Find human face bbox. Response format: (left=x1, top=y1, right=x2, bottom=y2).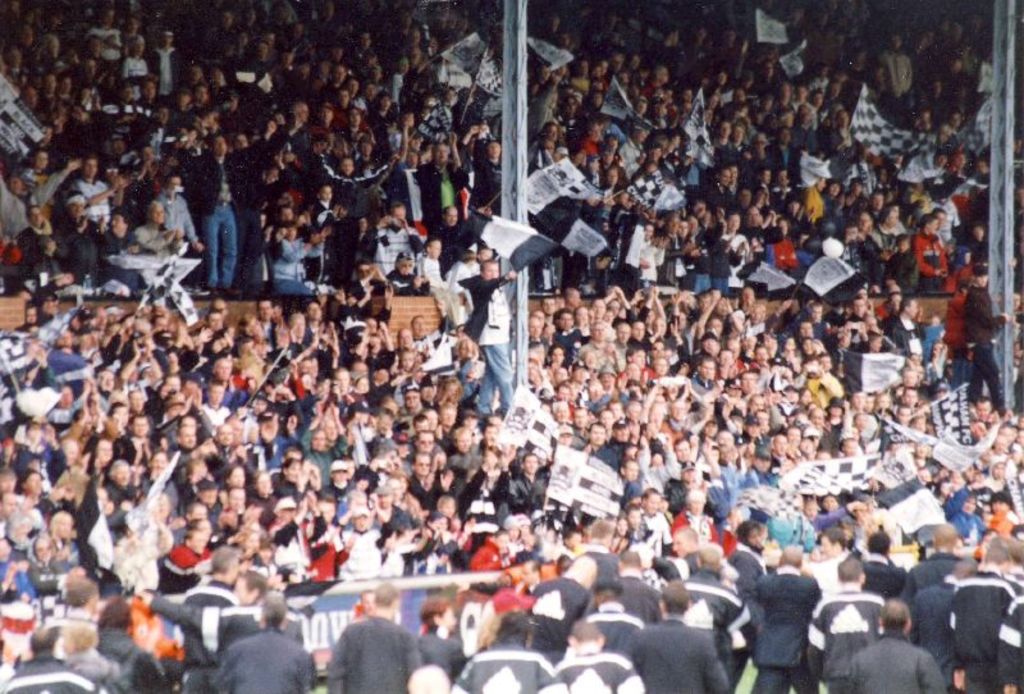
(left=739, top=187, right=753, bottom=213).
